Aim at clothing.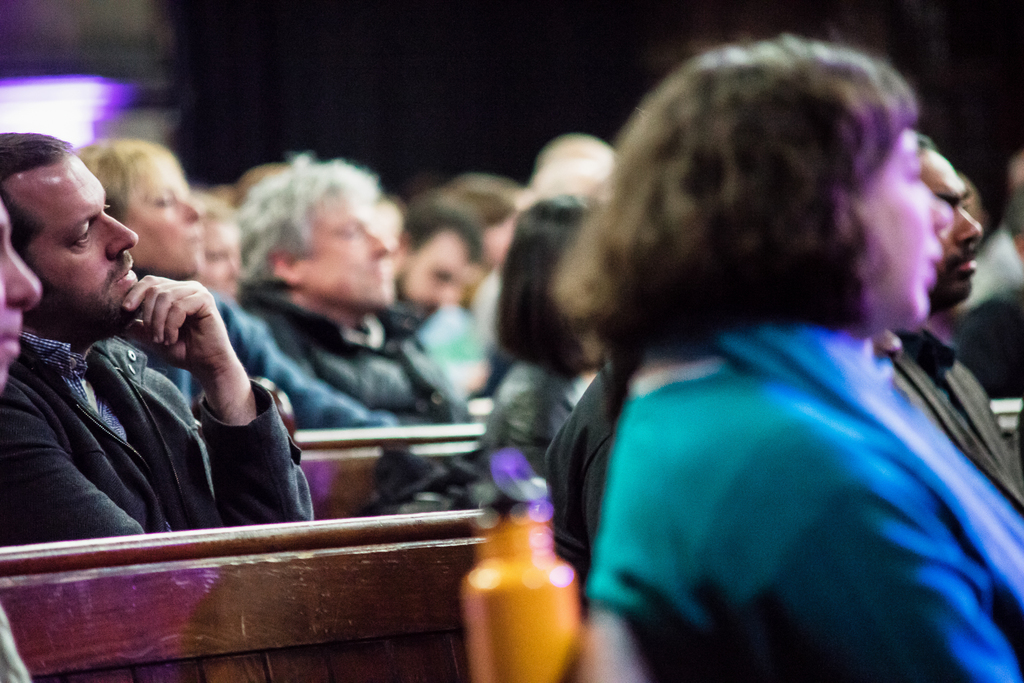
Aimed at select_region(882, 325, 1023, 500).
